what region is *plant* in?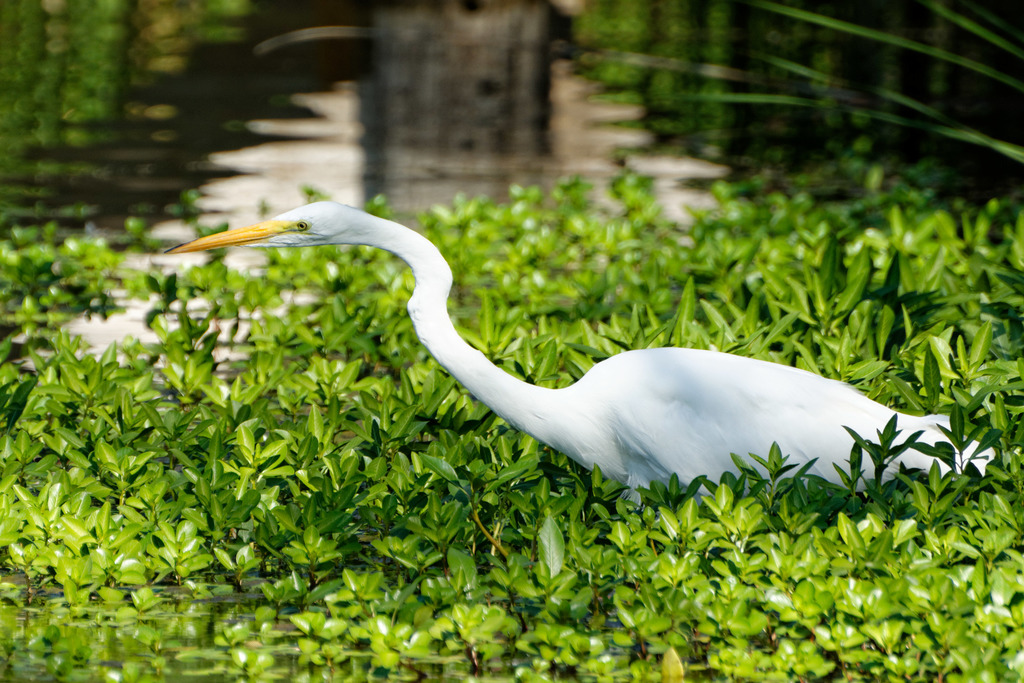
(548,0,1023,201).
